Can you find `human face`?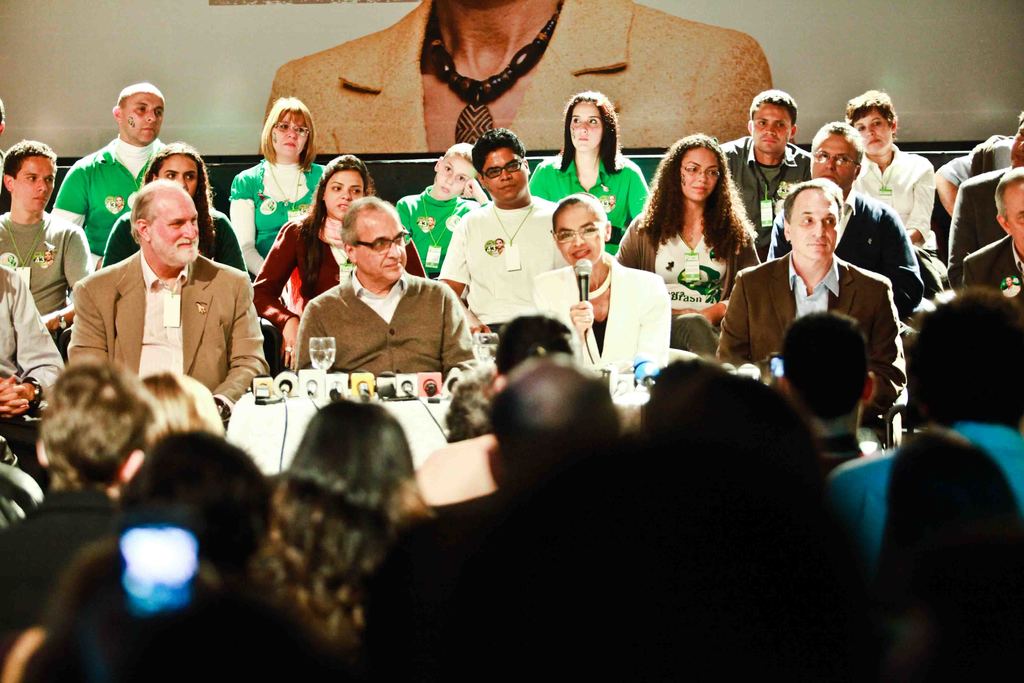
Yes, bounding box: select_region(559, 211, 603, 264).
